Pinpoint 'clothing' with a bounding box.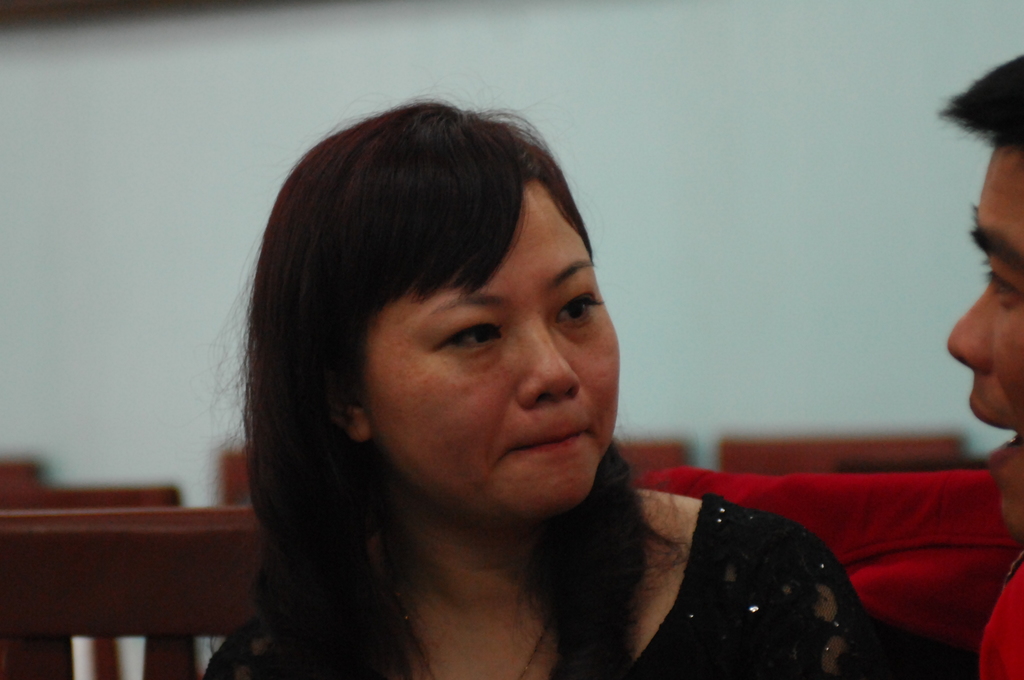
(410, 440, 943, 673).
